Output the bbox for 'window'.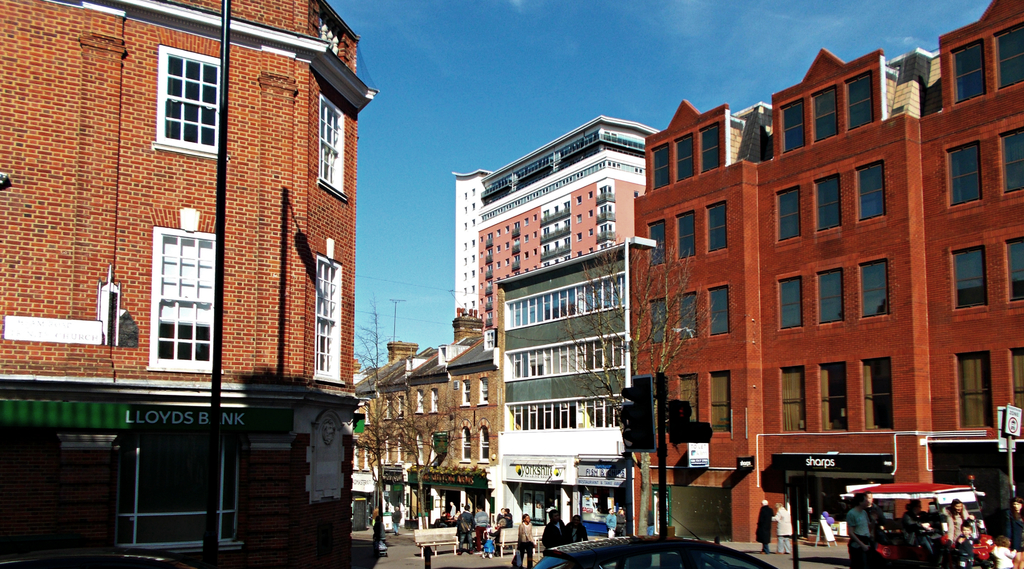
x1=542, y1=187, x2=550, y2=195.
